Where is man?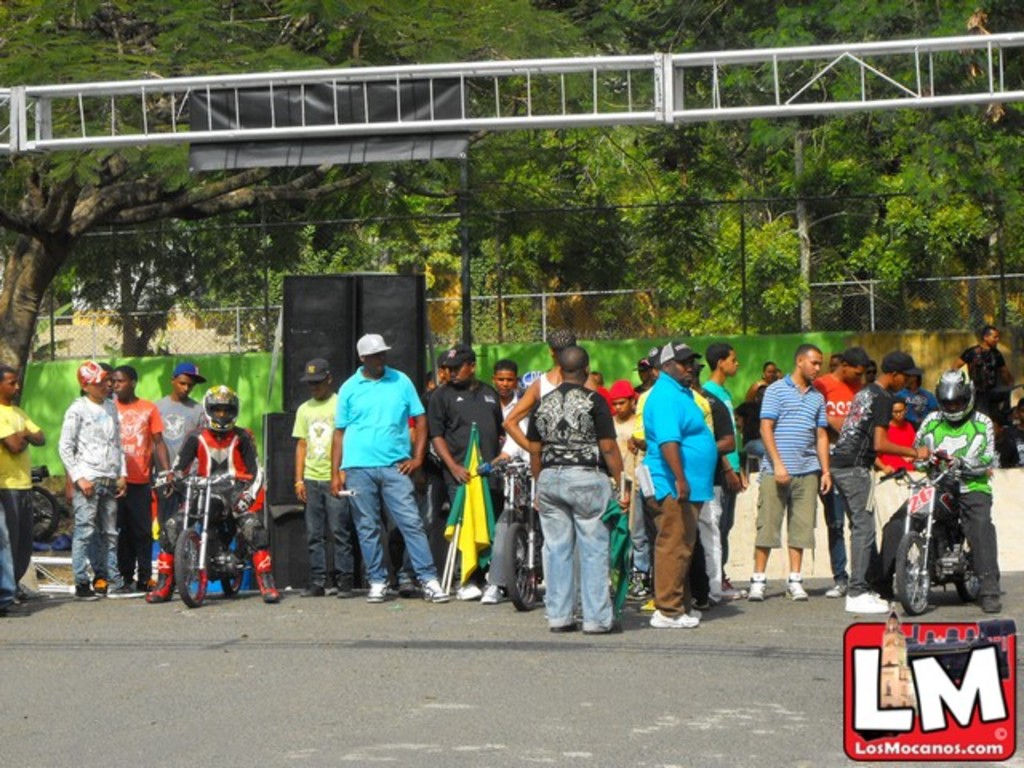
rect(139, 382, 285, 608).
